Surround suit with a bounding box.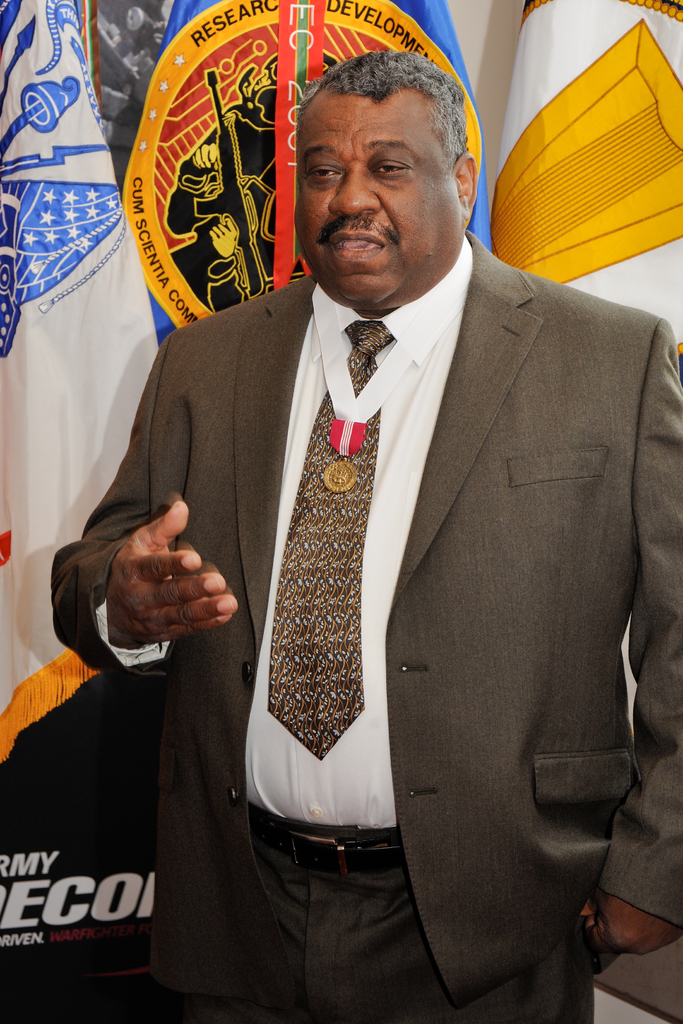
{"left": 81, "top": 146, "right": 661, "bottom": 1005}.
